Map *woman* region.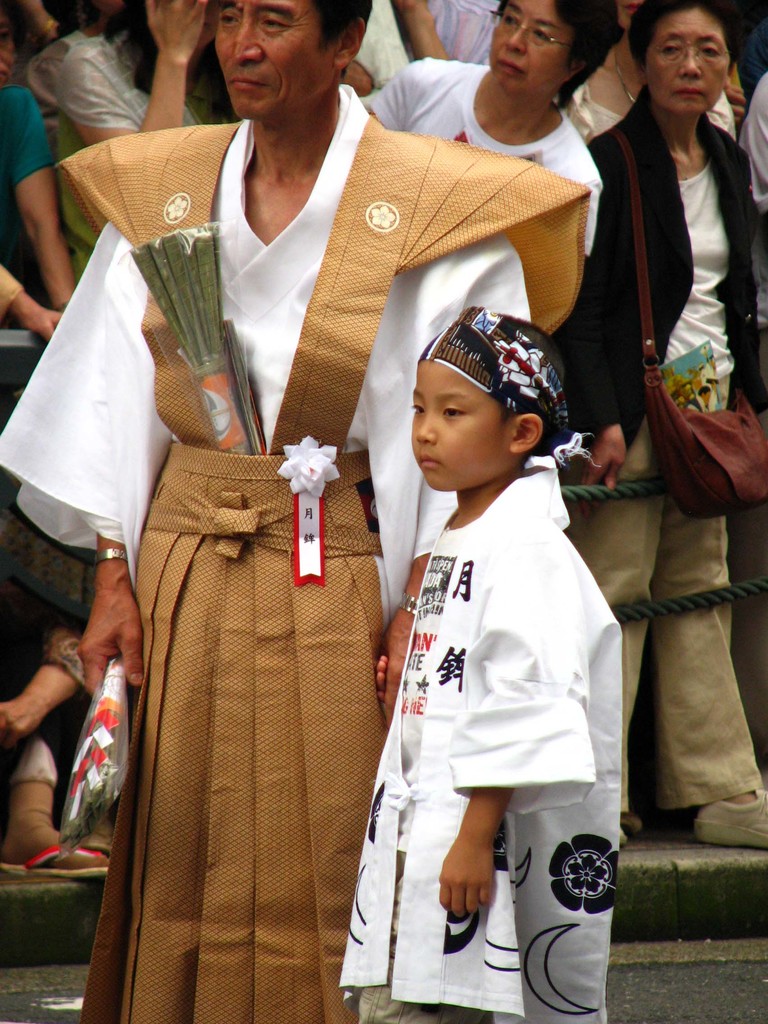
Mapped to (0, 1, 83, 332).
